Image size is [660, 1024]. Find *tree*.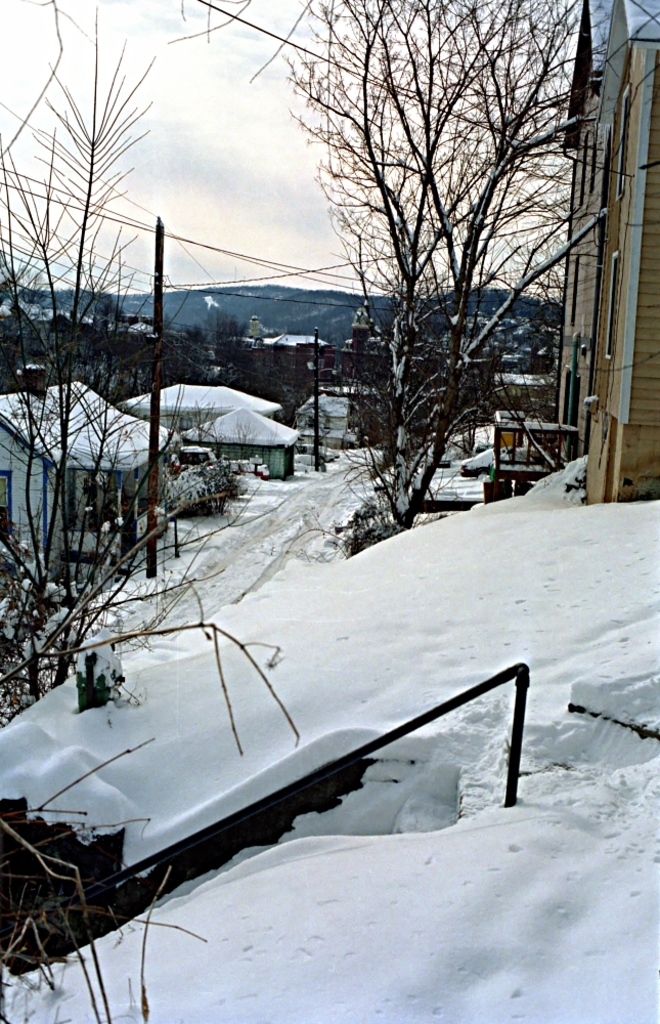
[250, 332, 333, 424].
